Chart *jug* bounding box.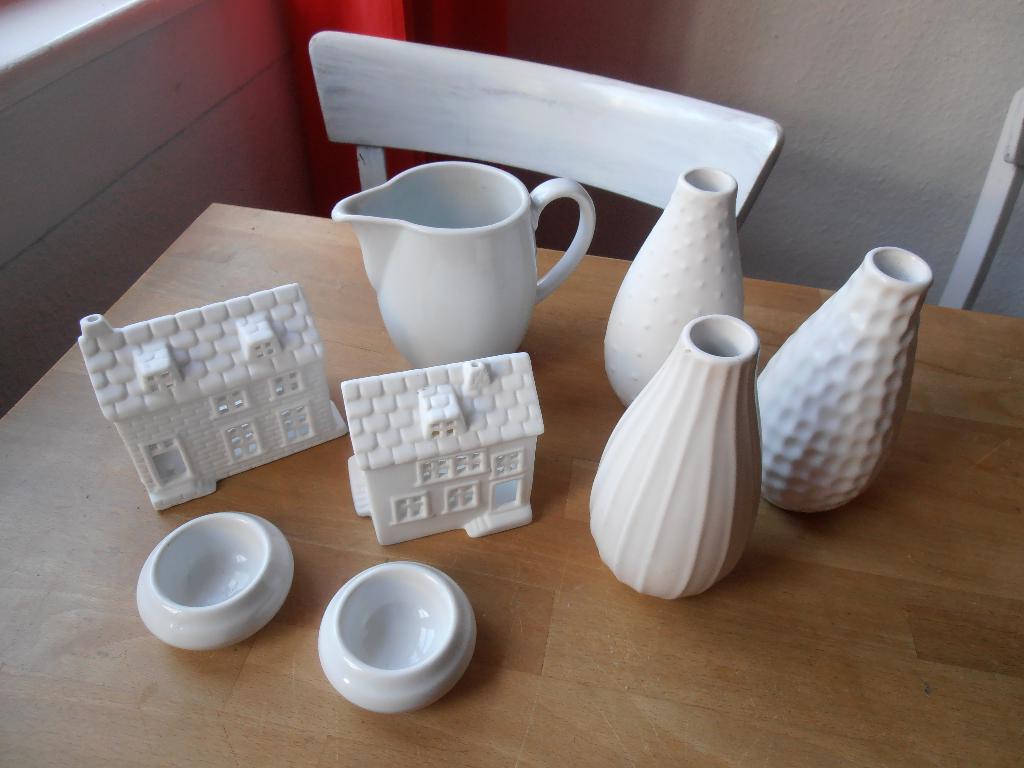
Charted: {"x1": 335, "y1": 164, "x2": 604, "y2": 358}.
